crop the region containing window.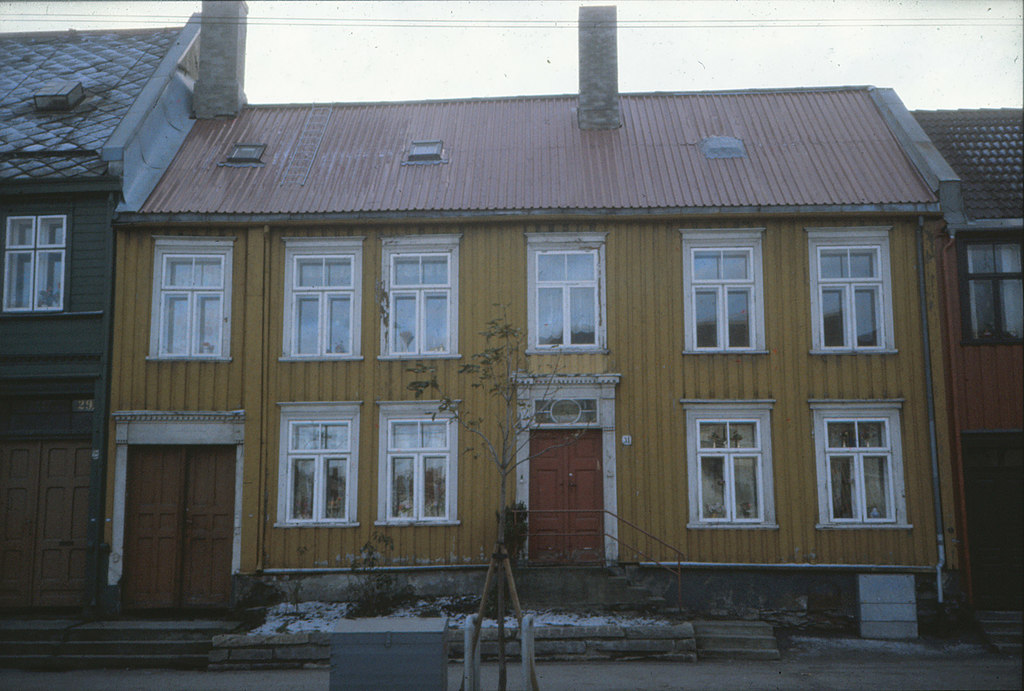
Crop region: box(381, 234, 465, 360).
